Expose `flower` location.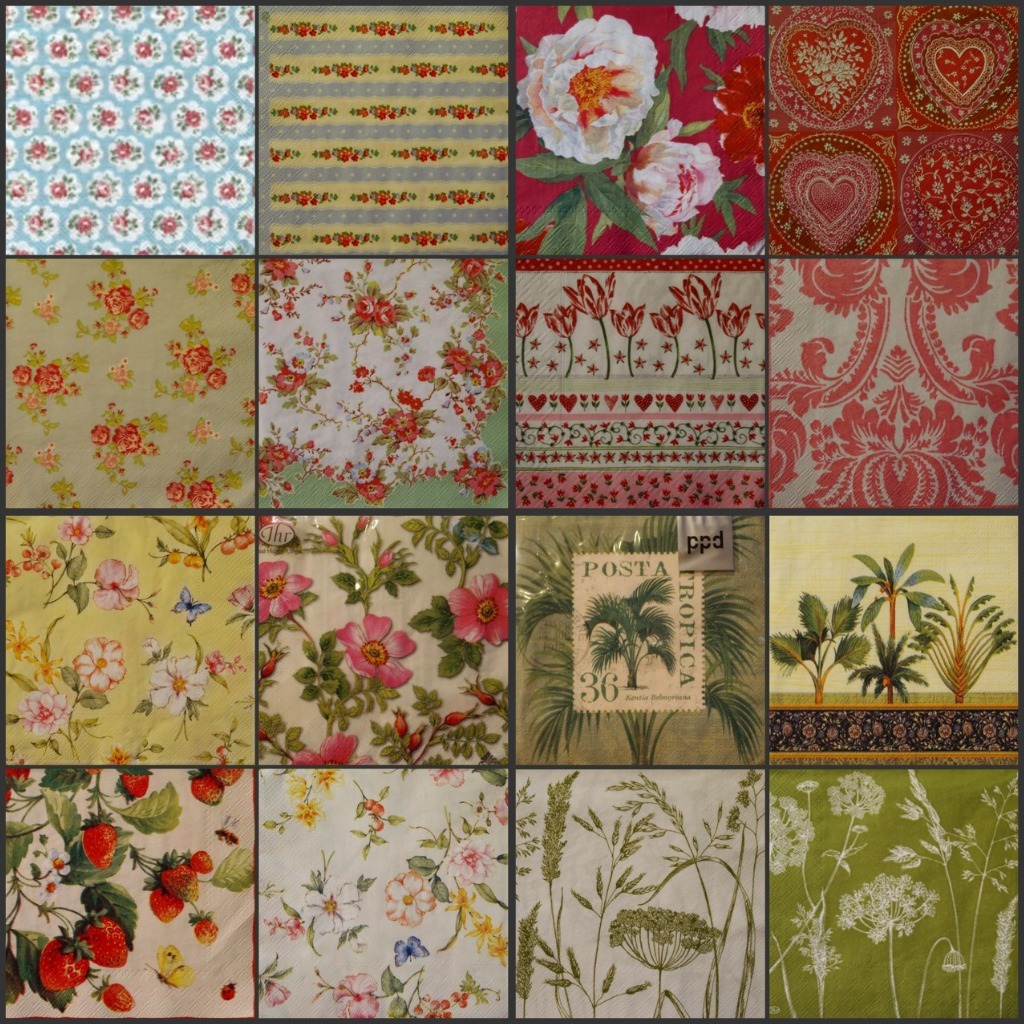
Exposed at x1=353, y1=293, x2=400, y2=329.
